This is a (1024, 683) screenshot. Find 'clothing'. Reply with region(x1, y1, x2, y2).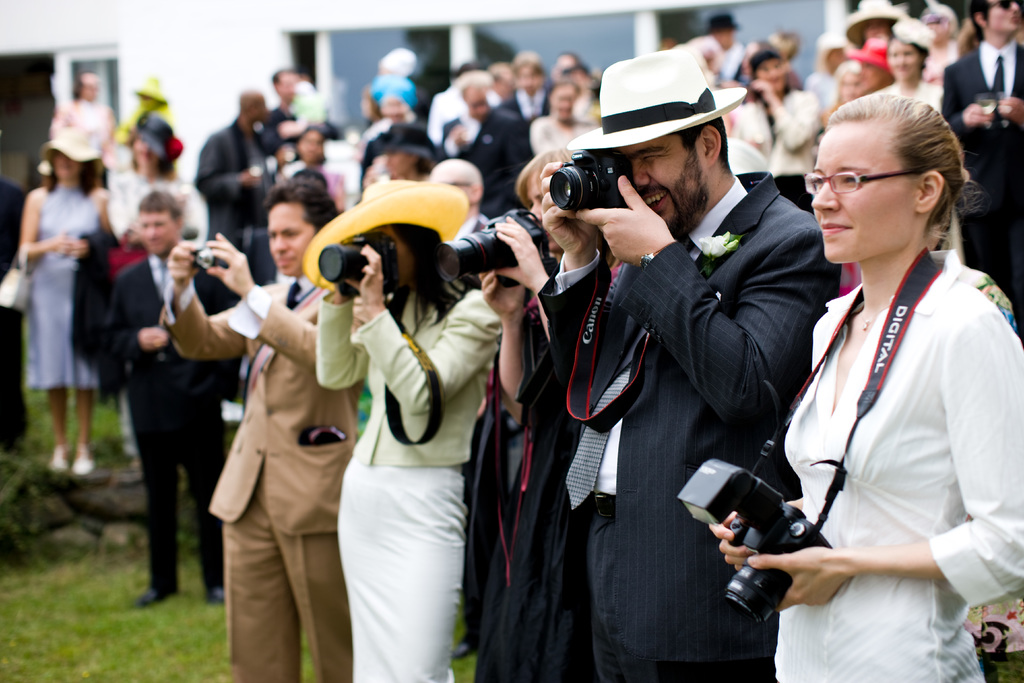
region(539, 168, 844, 682).
